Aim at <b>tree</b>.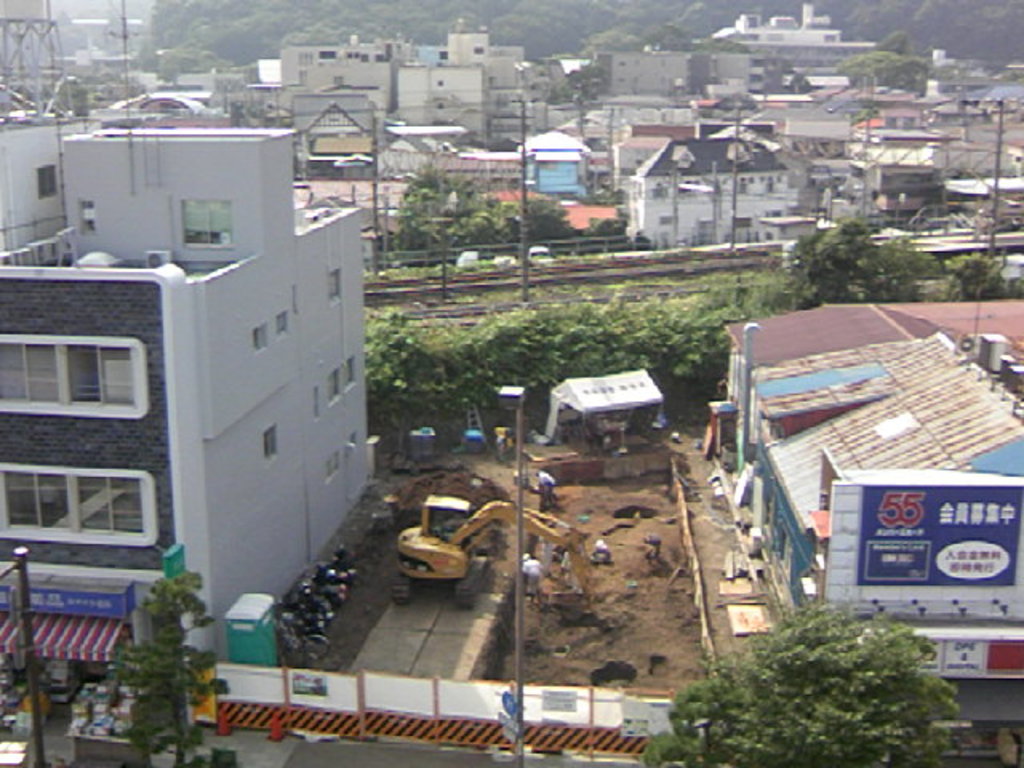
Aimed at bbox=(637, 590, 960, 765).
